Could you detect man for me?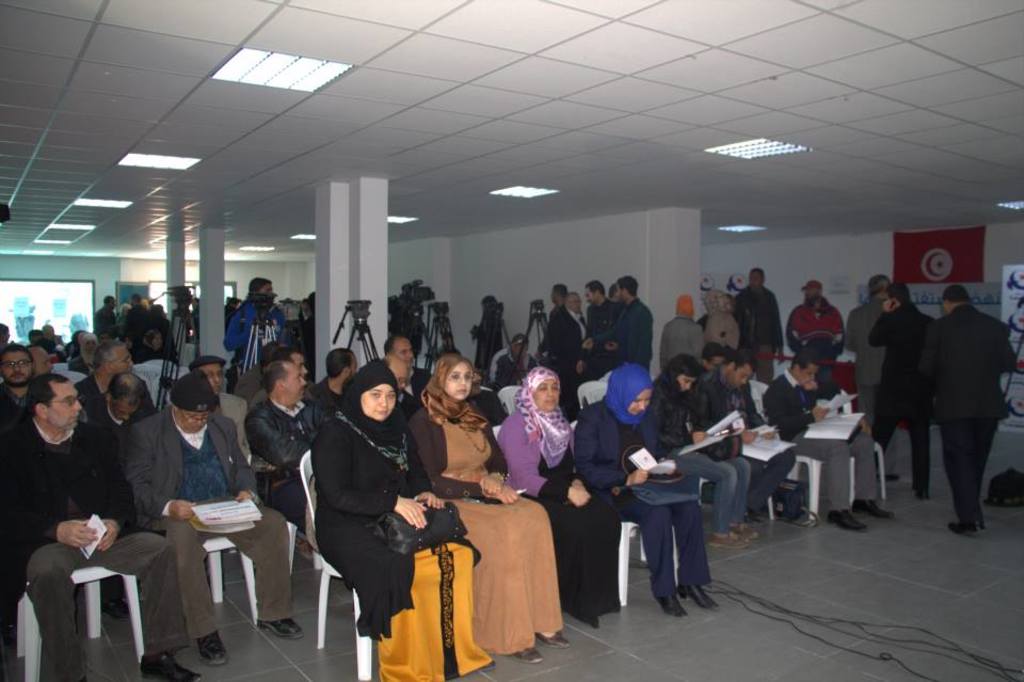
Detection result: box=[843, 274, 901, 480].
